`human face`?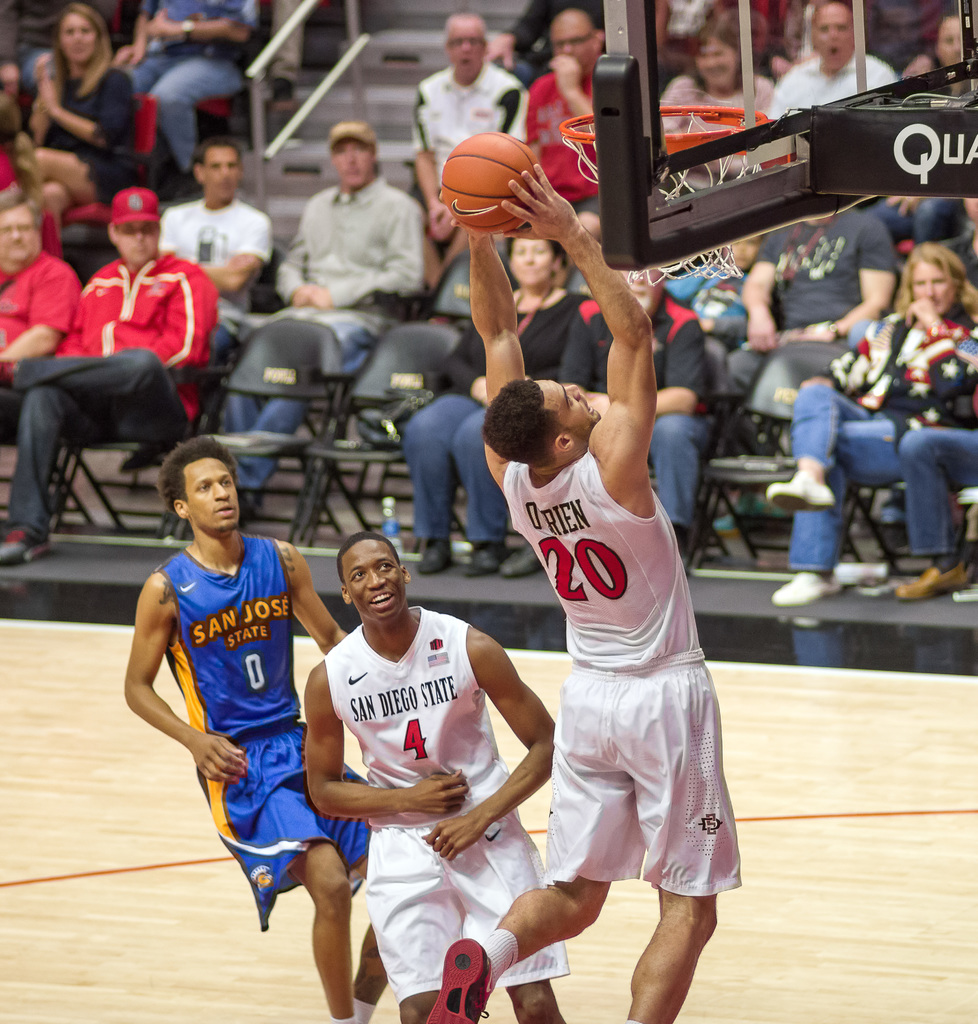
[x1=184, y1=455, x2=240, y2=531]
